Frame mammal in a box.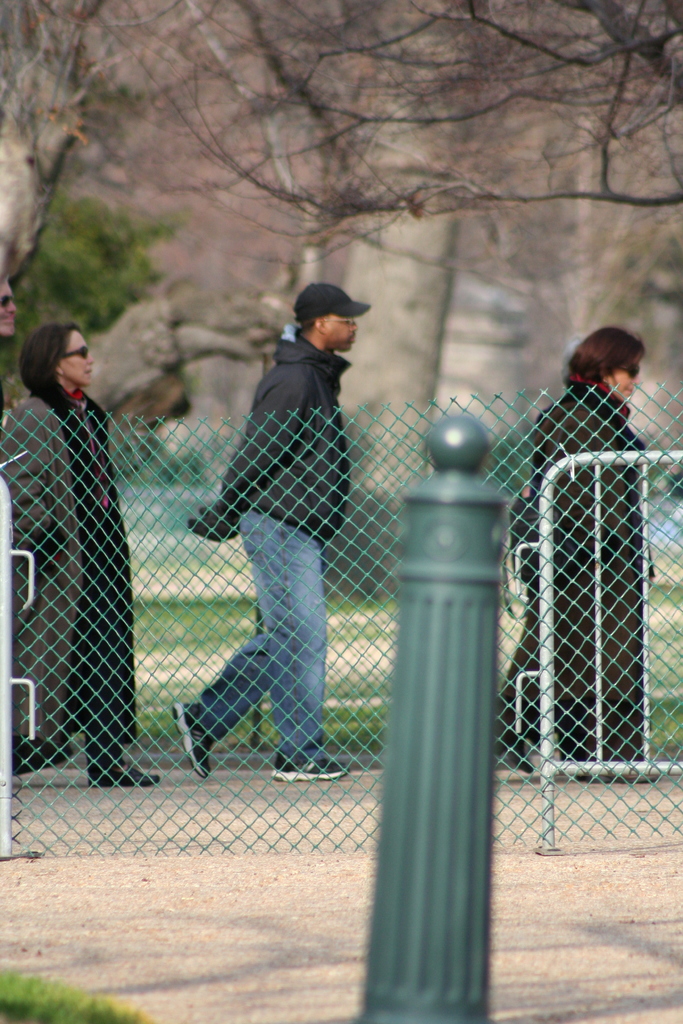
[13, 312, 172, 767].
